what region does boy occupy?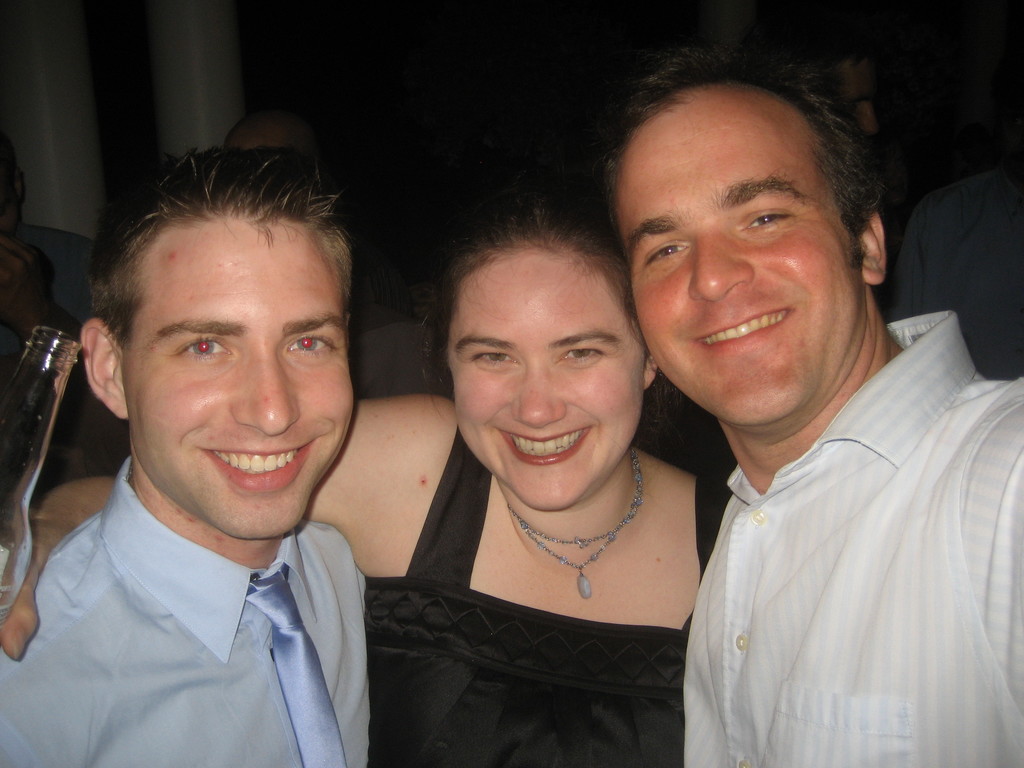
BBox(0, 139, 372, 764).
